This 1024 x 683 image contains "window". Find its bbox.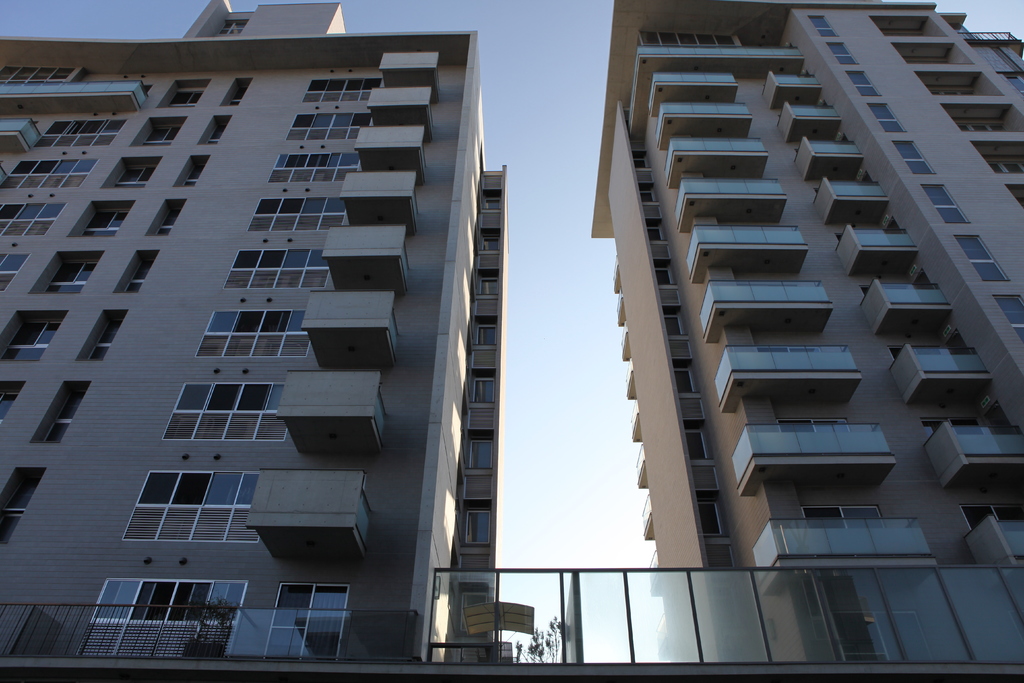
x1=304 y1=77 x2=381 y2=101.
